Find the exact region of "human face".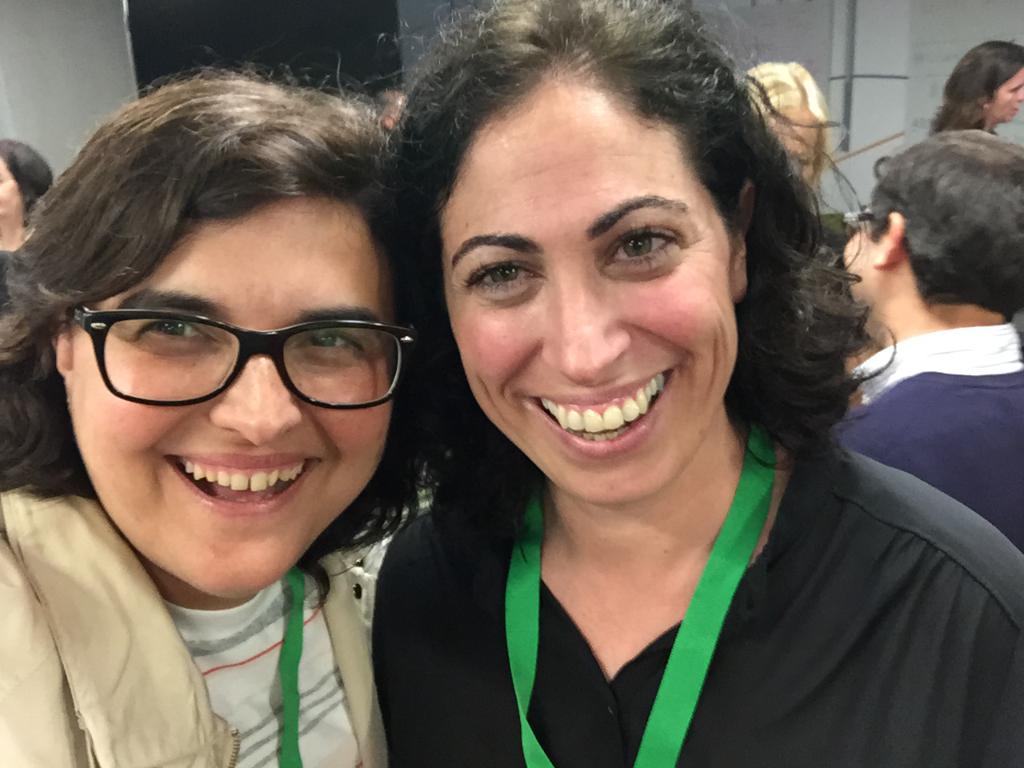
Exact region: rect(70, 198, 390, 602).
